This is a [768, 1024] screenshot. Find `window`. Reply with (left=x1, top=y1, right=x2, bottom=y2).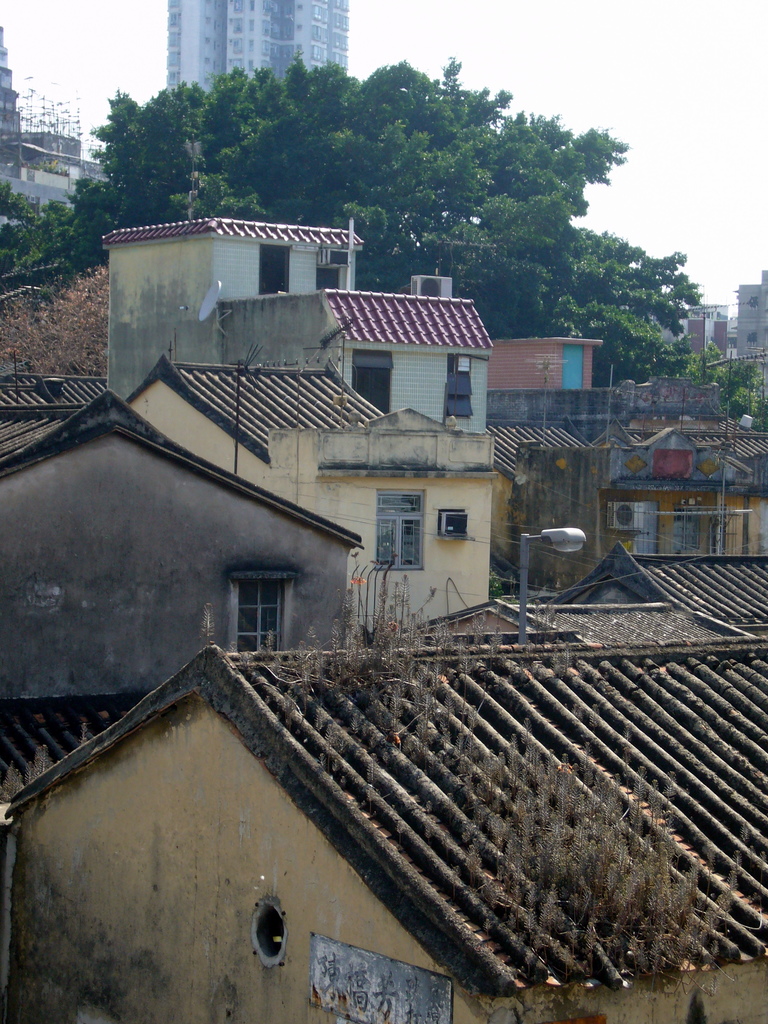
(left=375, top=488, right=426, bottom=566).
